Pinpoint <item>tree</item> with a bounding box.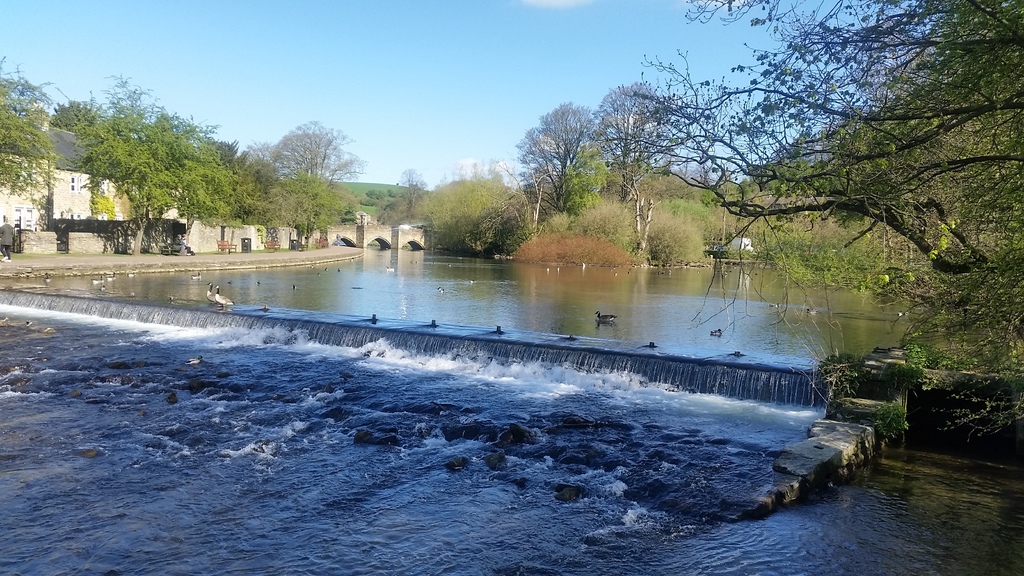
[left=412, top=167, right=535, bottom=271].
